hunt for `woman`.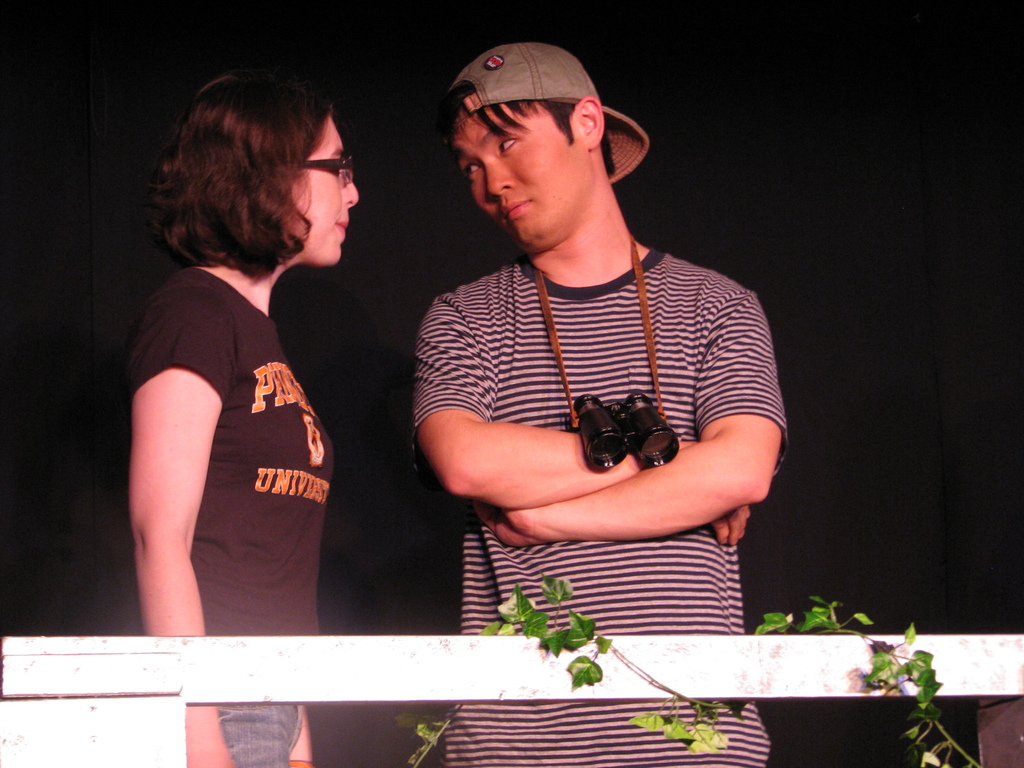
Hunted down at x1=106 y1=65 x2=372 y2=659.
